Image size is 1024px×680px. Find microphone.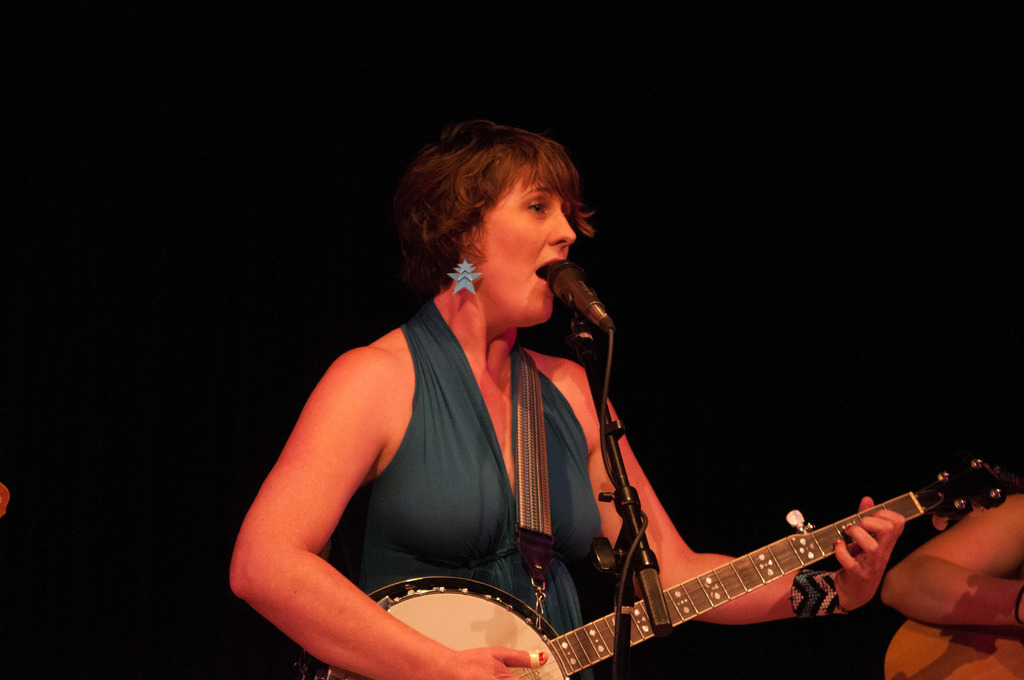
Rect(559, 265, 628, 346).
